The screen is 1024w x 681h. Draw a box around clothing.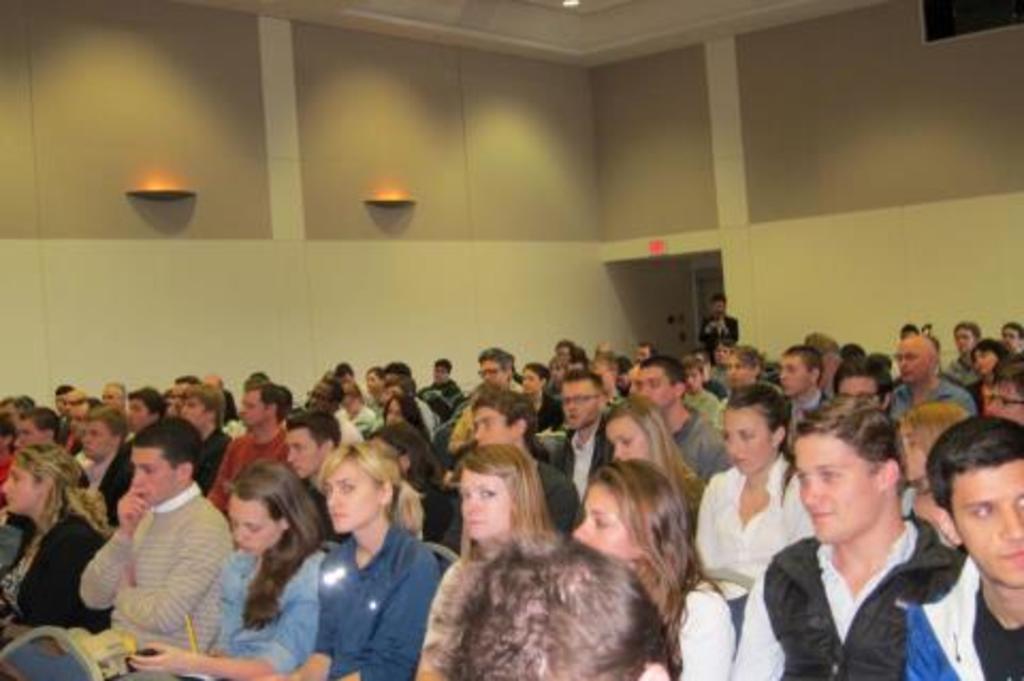
[892, 559, 1022, 679].
